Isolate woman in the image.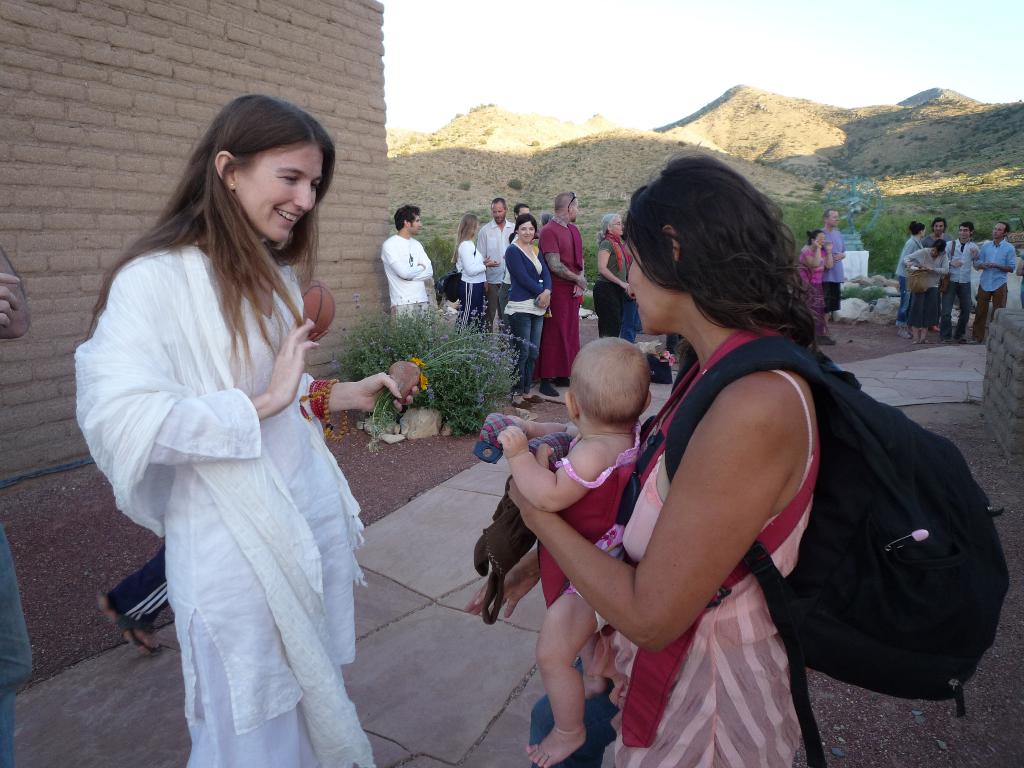
Isolated region: x1=78, y1=88, x2=380, y2=767.
